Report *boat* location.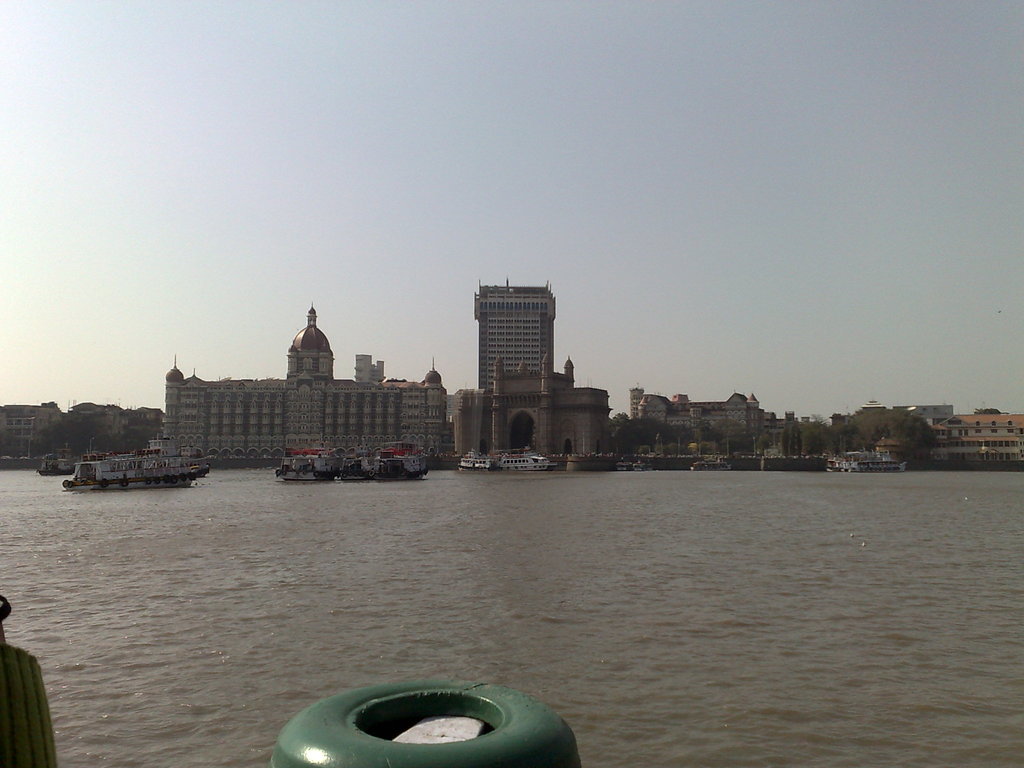
Report: [820, 440, 915, 475].
